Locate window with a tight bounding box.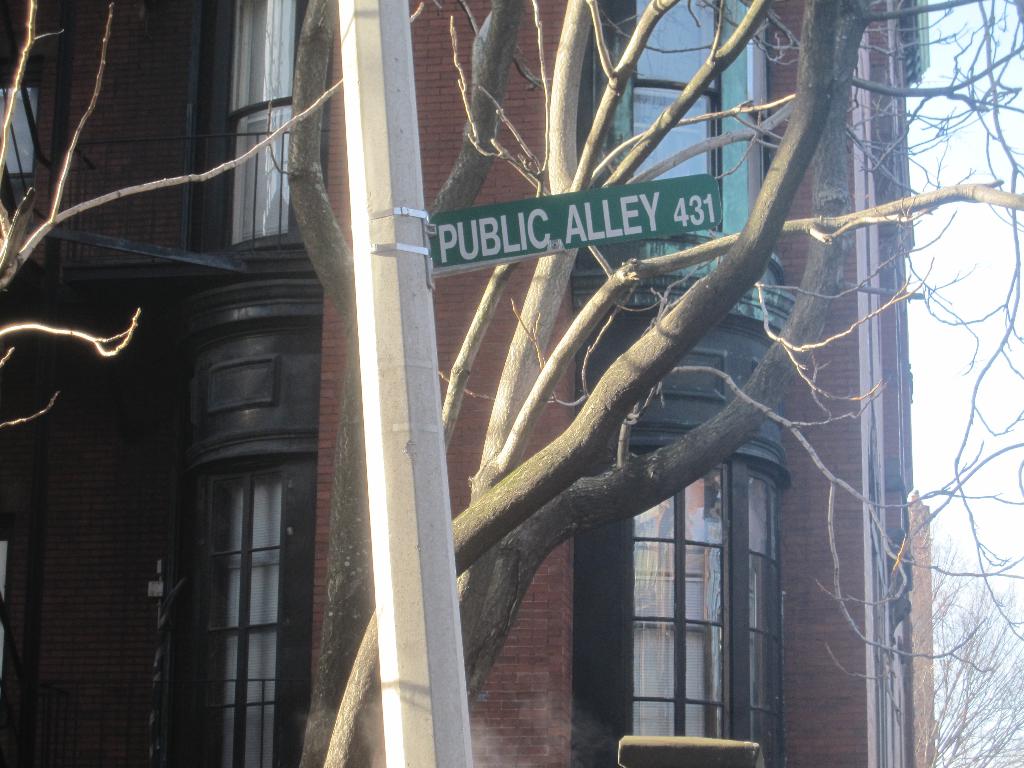
[612,456,770,730].
